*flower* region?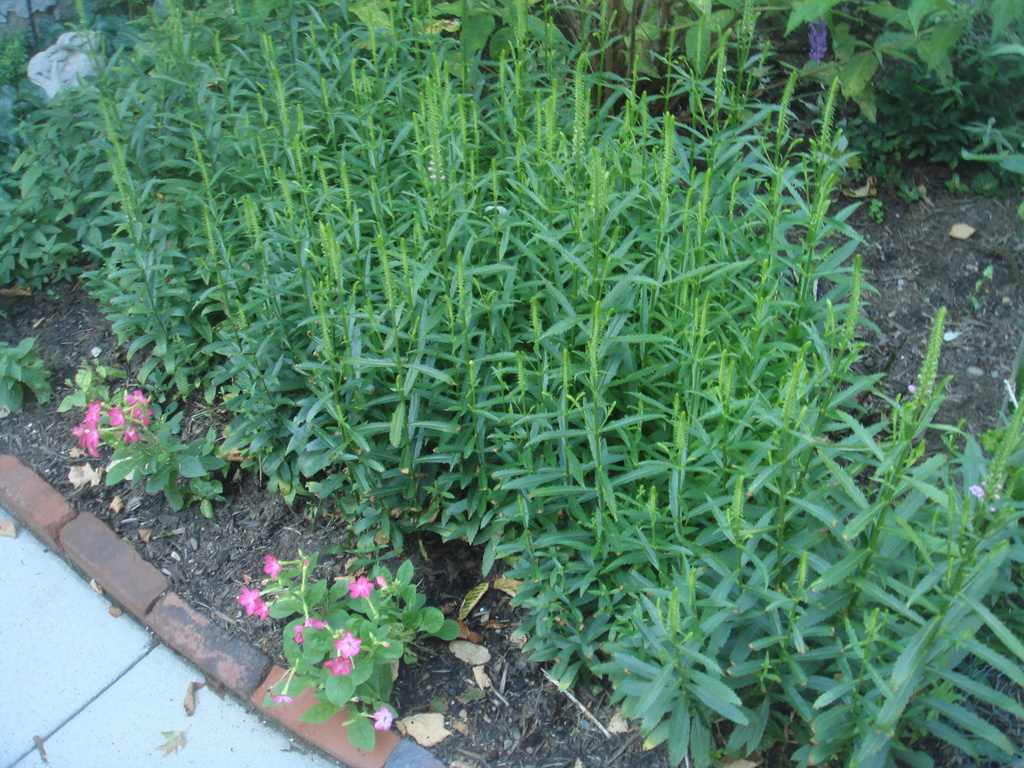
bbox=(266, 553, 285, 574)
